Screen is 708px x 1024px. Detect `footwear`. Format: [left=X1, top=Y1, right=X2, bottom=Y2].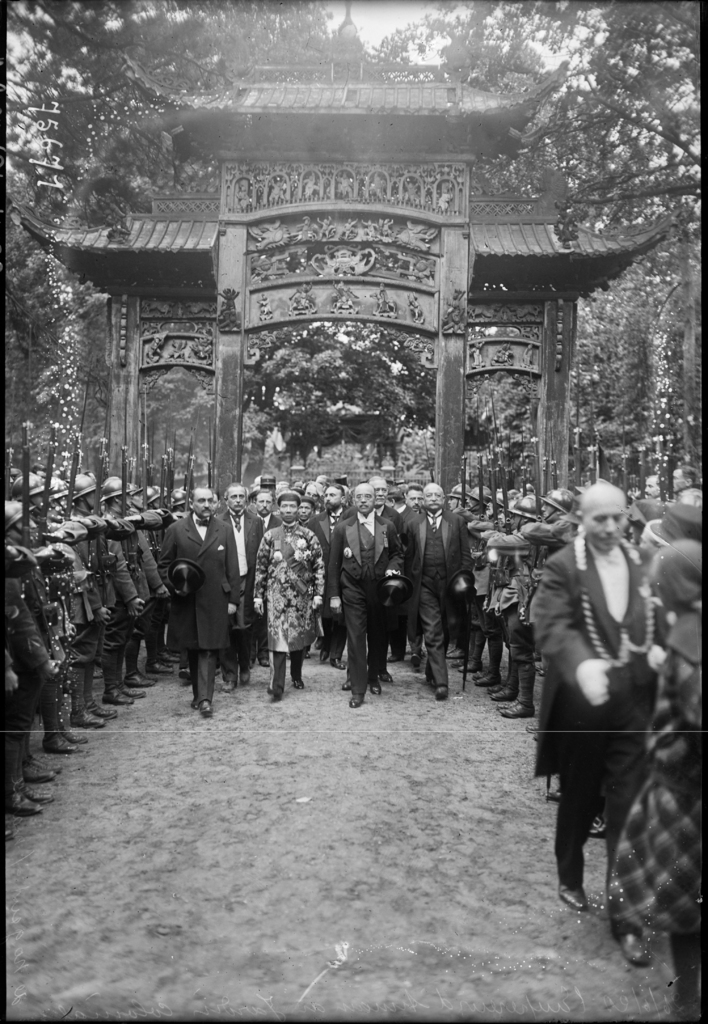
[left=383, top=672, right=397, bottom=688].
